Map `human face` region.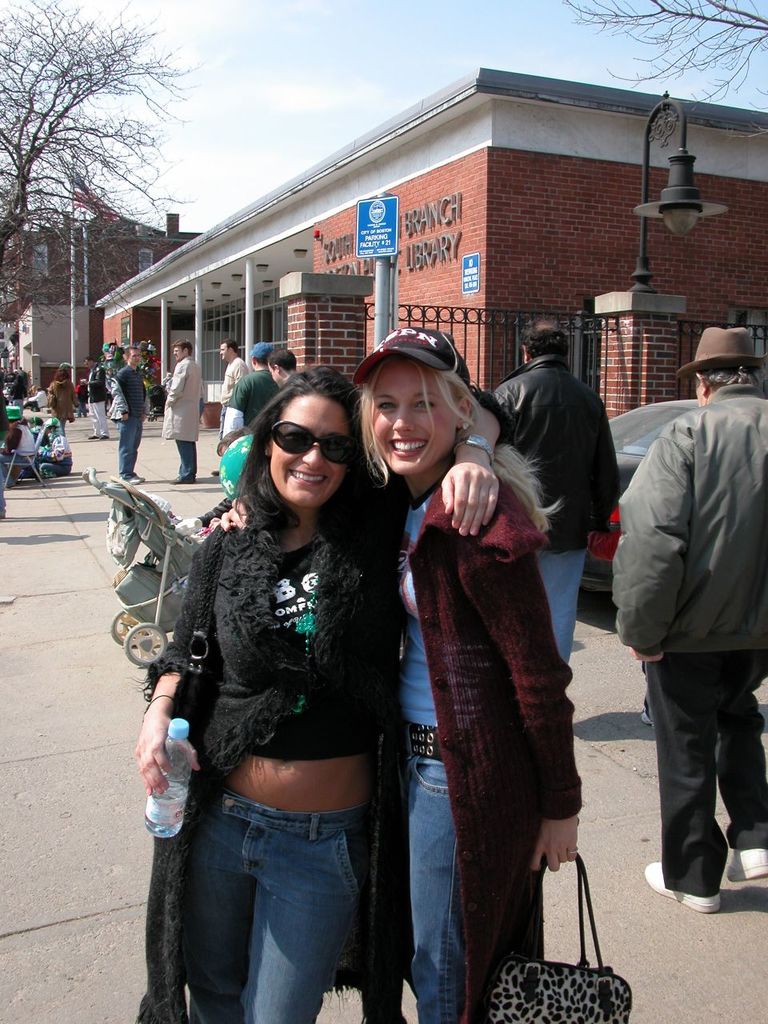
Mapped to x1=130, y1=350, x2=140, y2=362.
